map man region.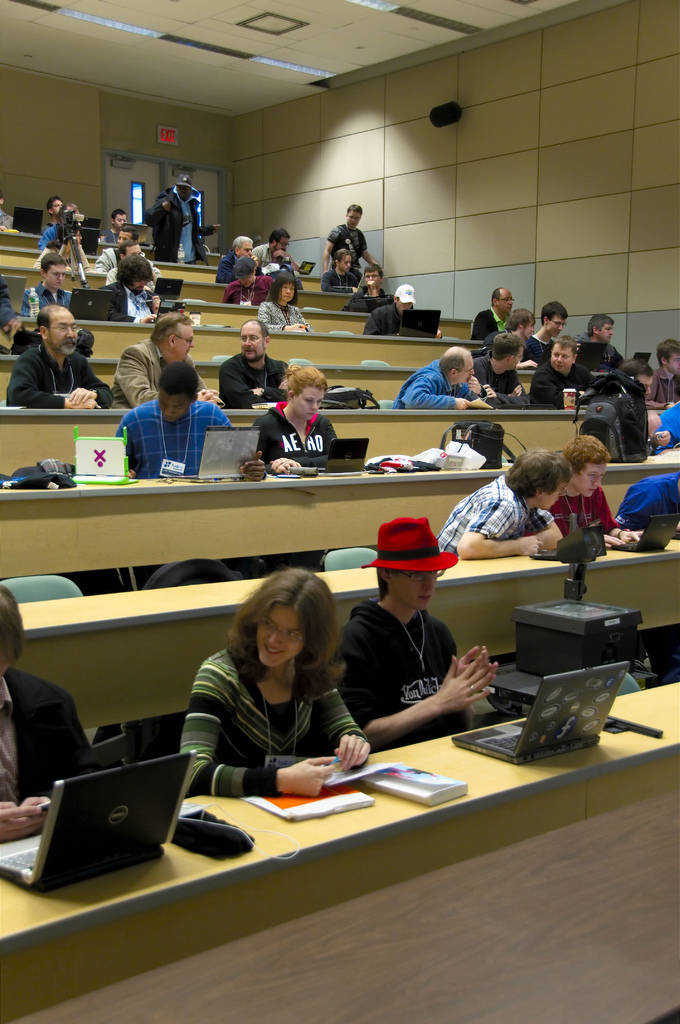
Mapped to (left=121, top=370, right=240, bottom=477).
